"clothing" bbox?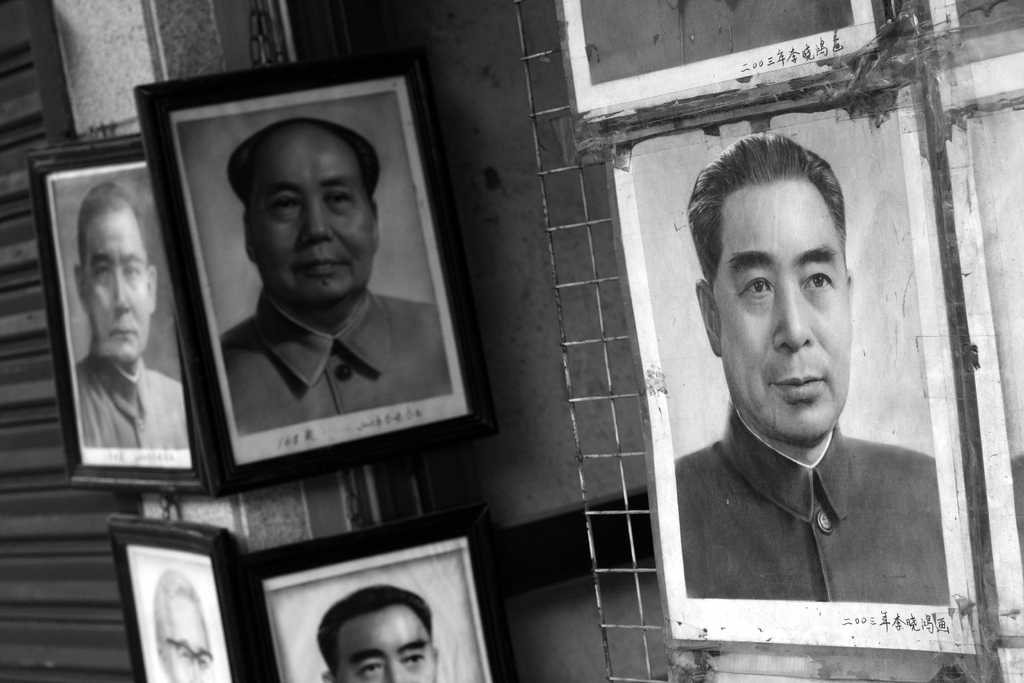
[x1=68, y1=340, x2=193, y2=457]
